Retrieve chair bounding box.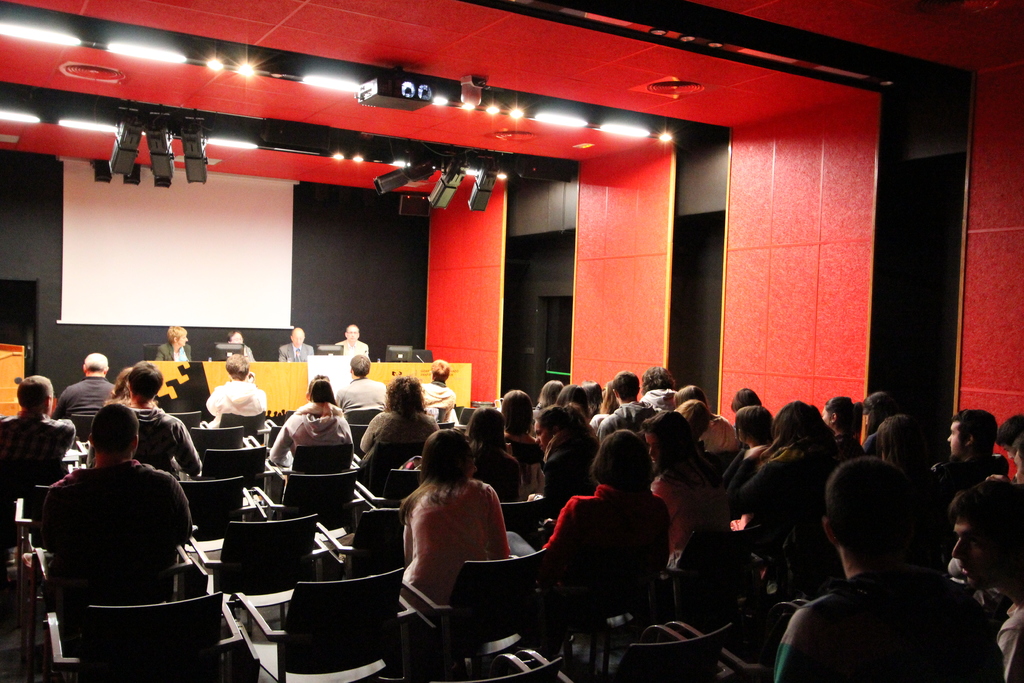
Bounding box: 682, 599, 799, 682.
